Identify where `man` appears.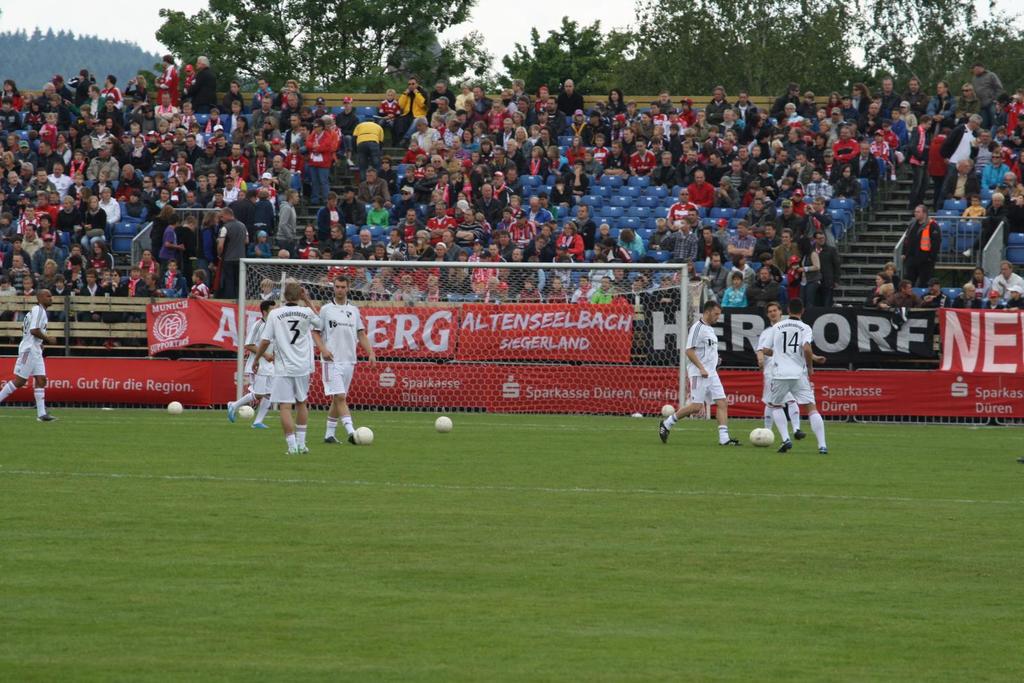
Appears at (x1=588, y1=111, x2=610, y2=146).
